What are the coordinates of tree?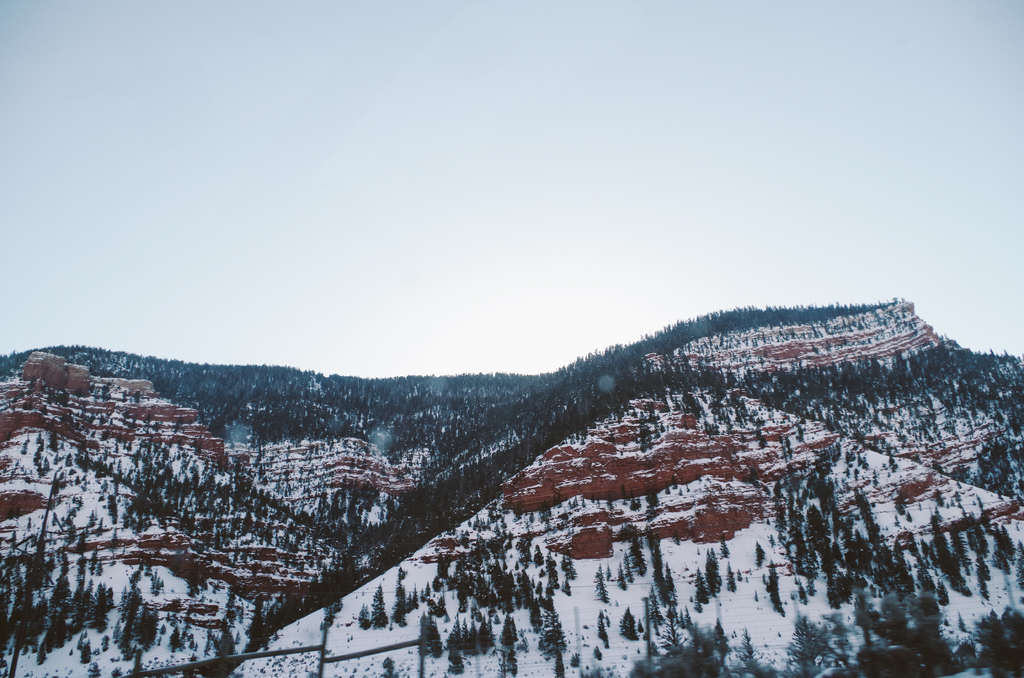
(x1=568, y1=554, x2=577, y2=577).
